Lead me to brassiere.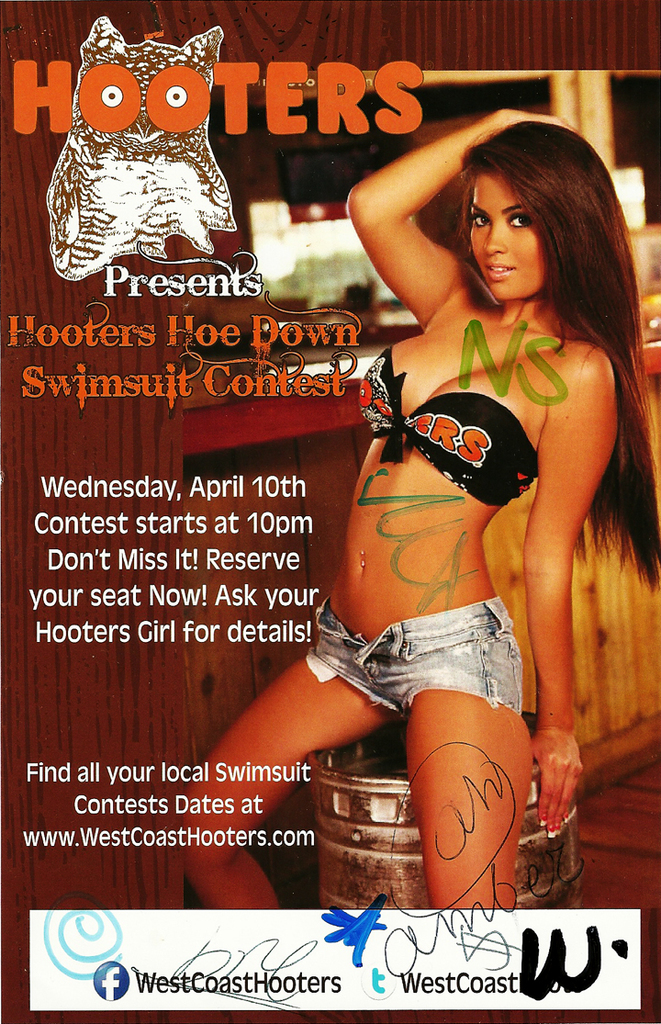
Lead to <box>358,343,544,509</box>.
